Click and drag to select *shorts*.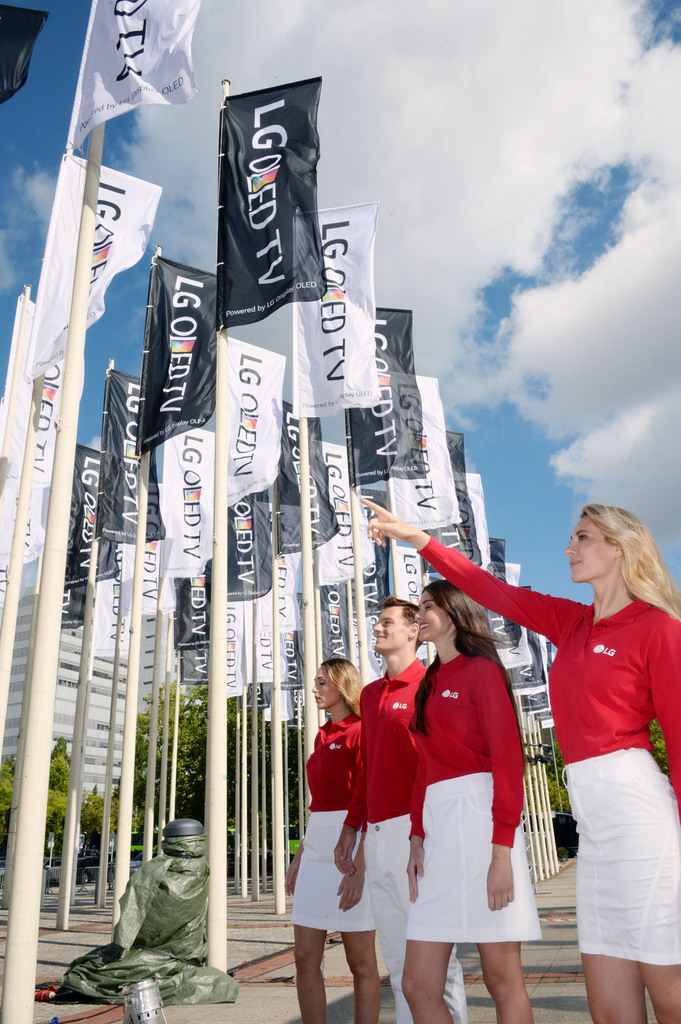
Selection: rect(287, 807, 378, 934).
